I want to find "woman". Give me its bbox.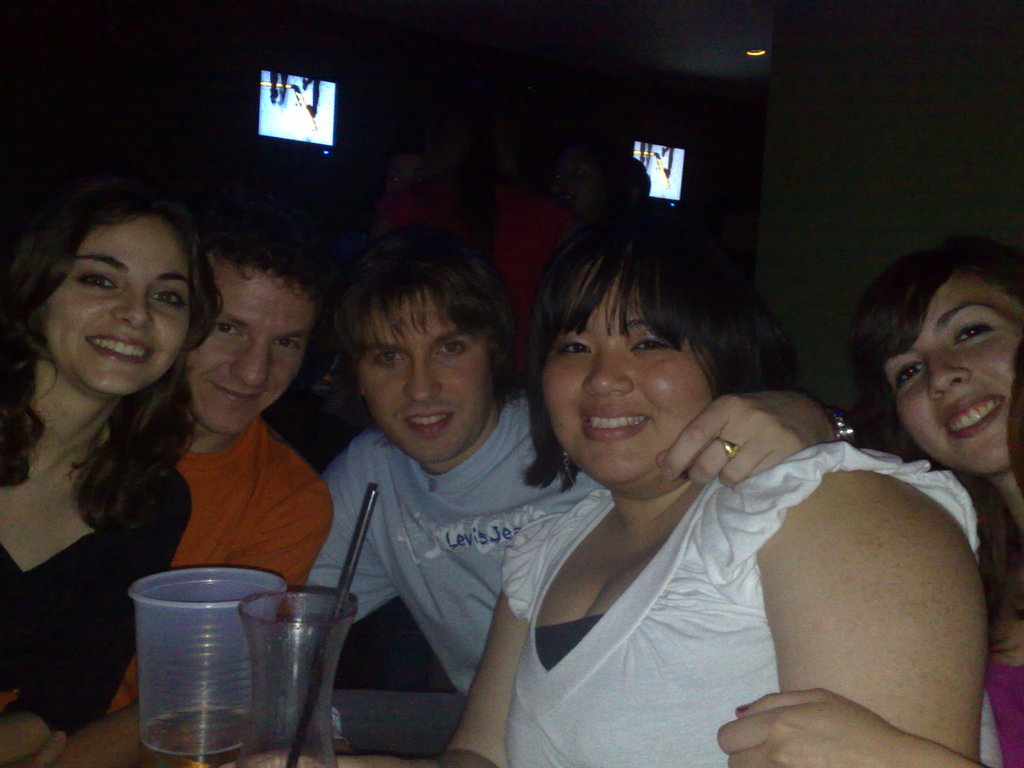
region(0, 194, 223, 767).
